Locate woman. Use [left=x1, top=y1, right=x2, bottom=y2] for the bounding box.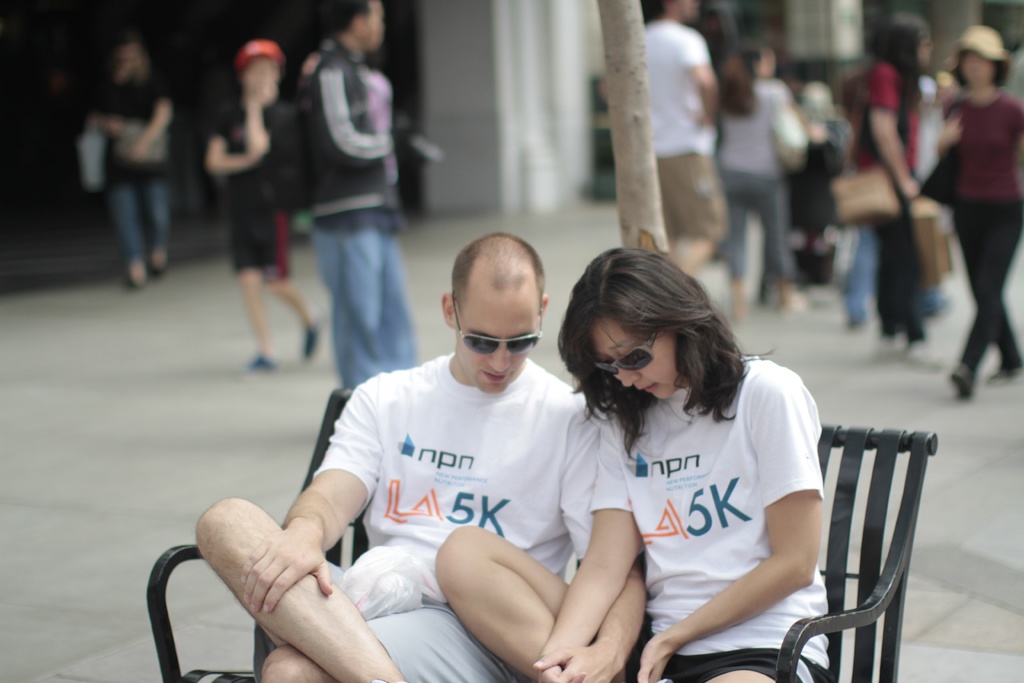
[left=934, top=23, right=1023, bottom=393].
